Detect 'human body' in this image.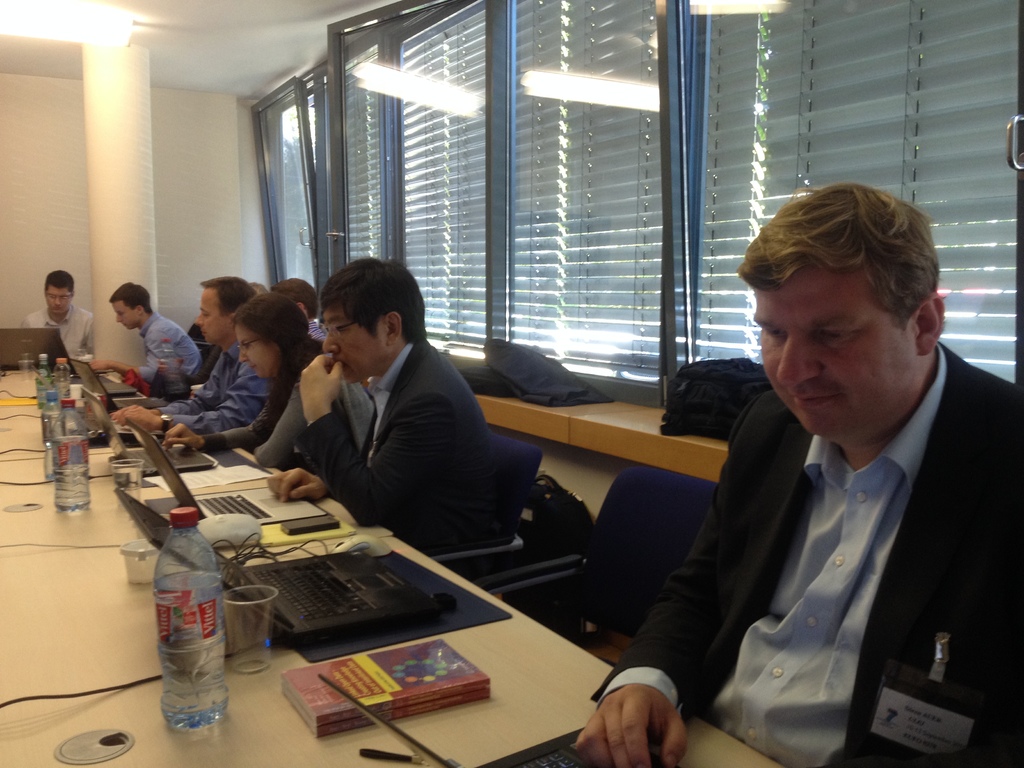
Detection: left=84, top=278, right=204, bottom=378.
